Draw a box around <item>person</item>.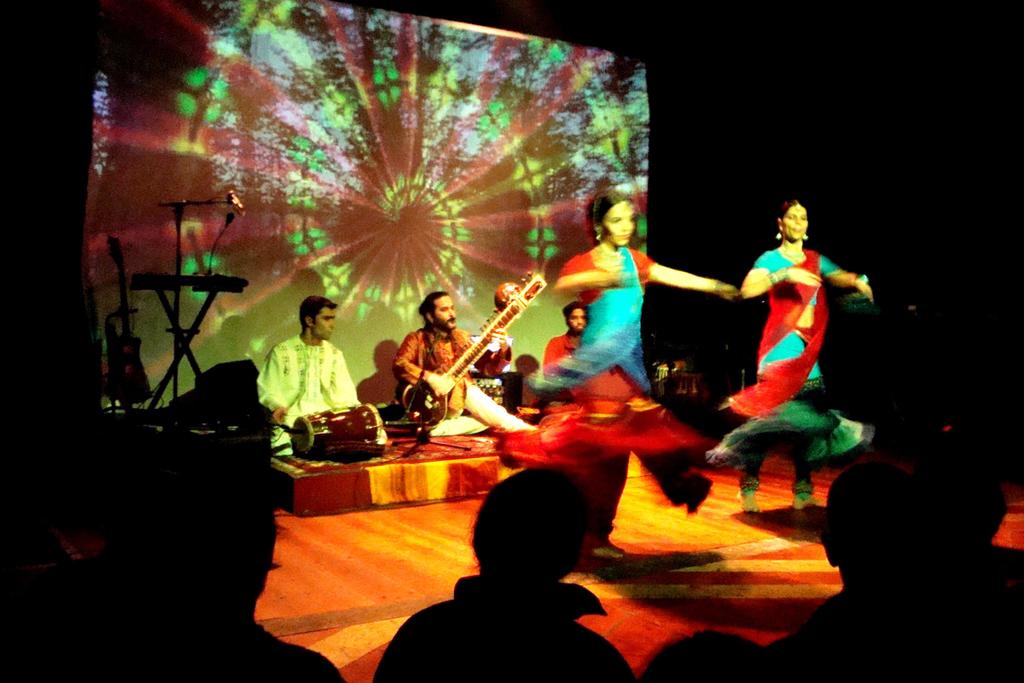
bbox(550, 306, 591, 370).
